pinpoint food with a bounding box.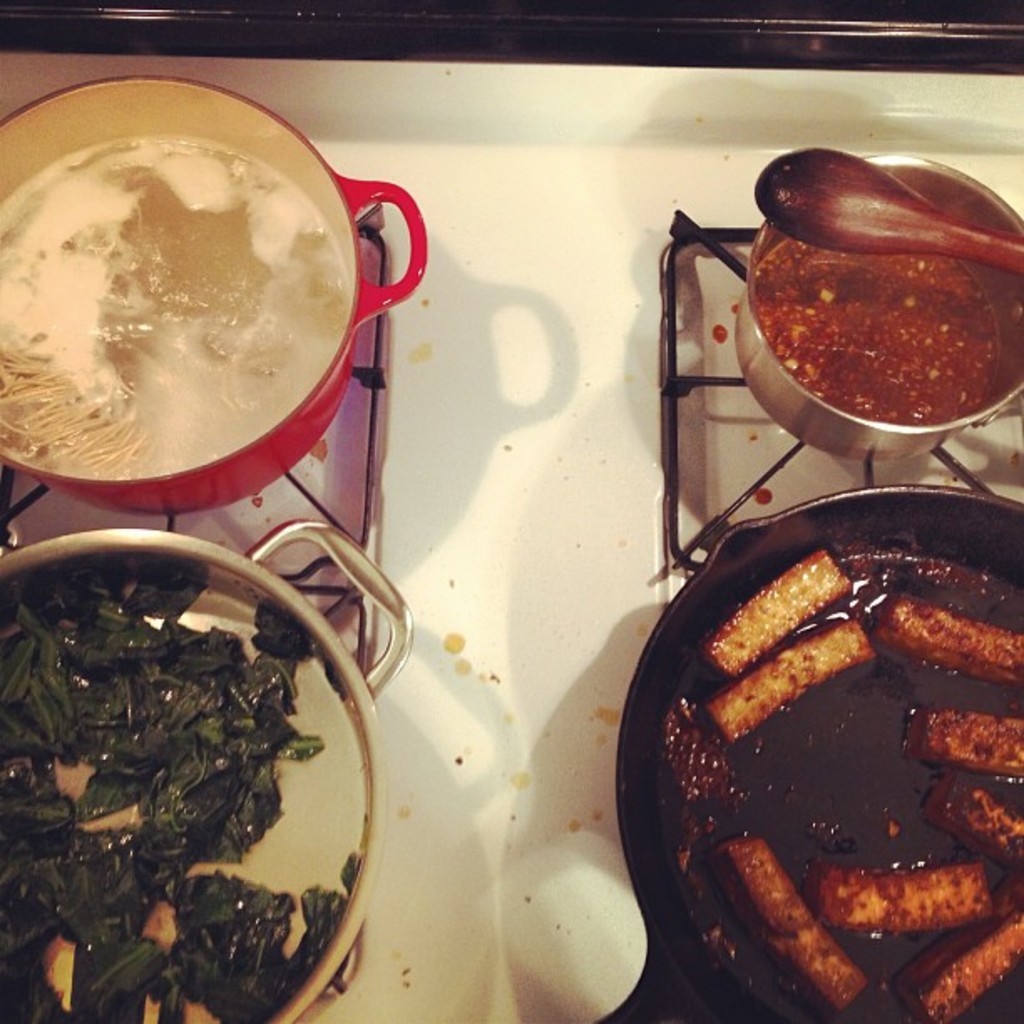
<box>0,562,361,1022</box>.
